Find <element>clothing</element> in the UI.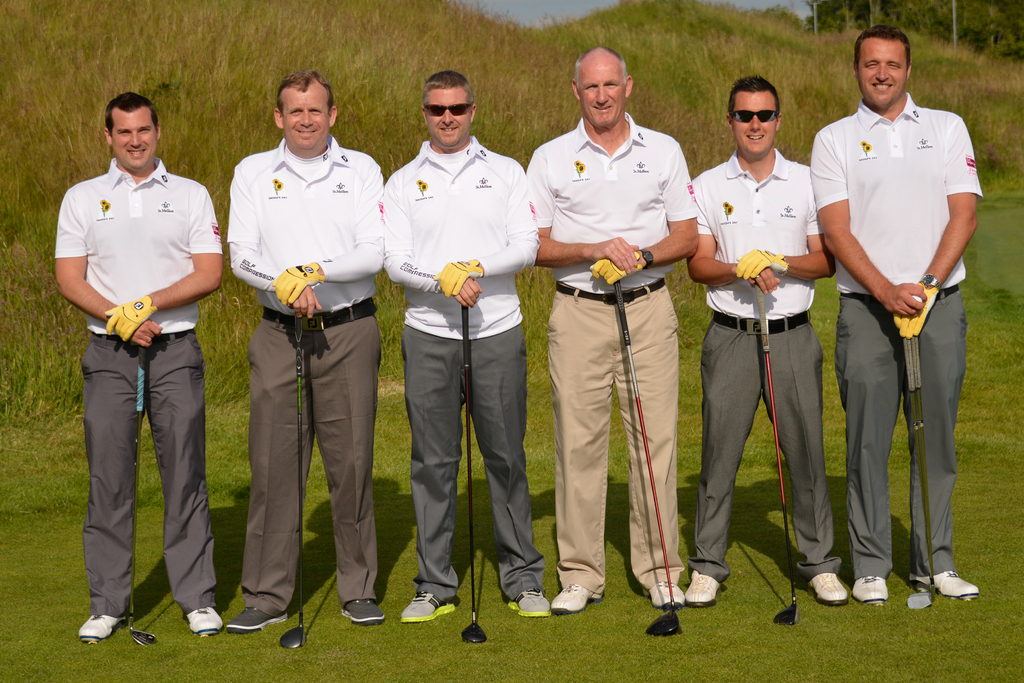
UI element at region(694, 149, 849, 589).
